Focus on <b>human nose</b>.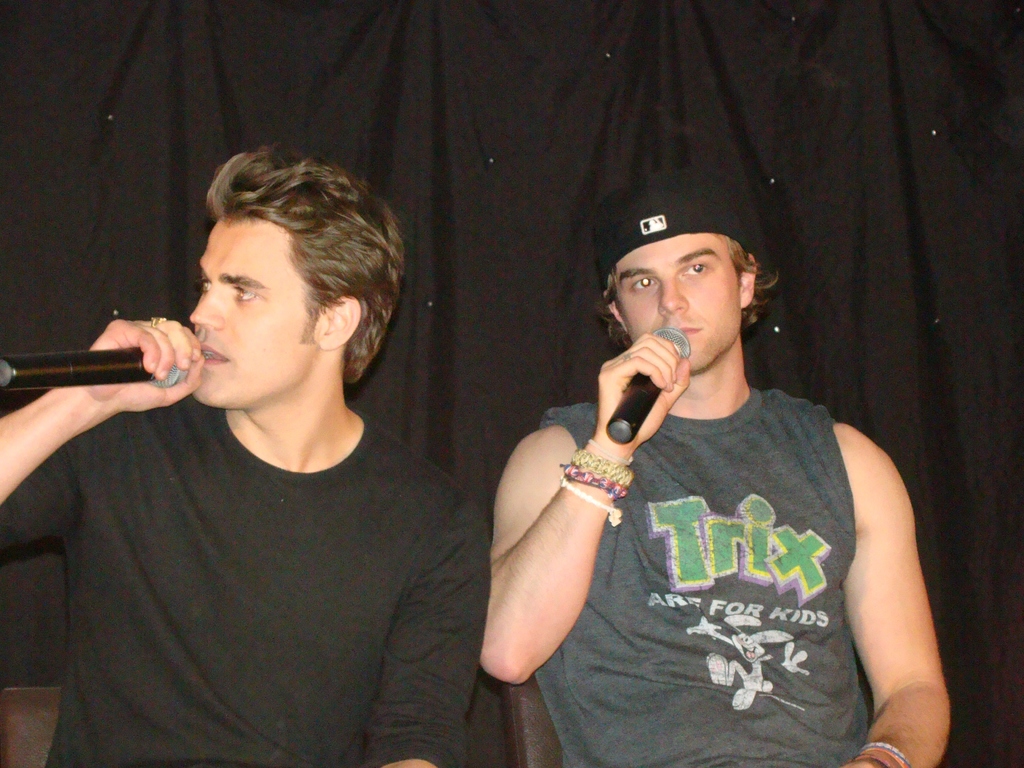
Focused at (190, 284, 225, 328).
